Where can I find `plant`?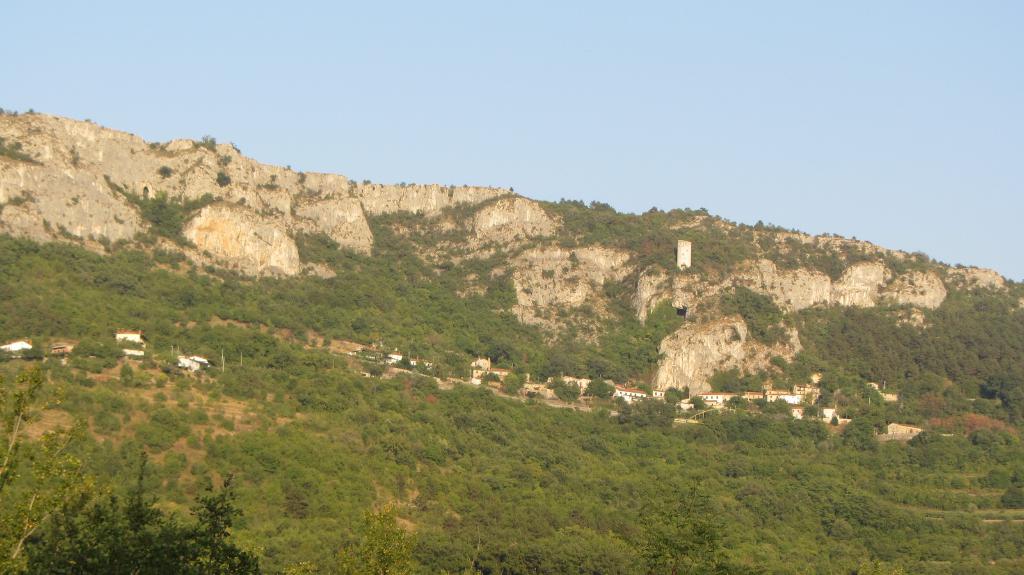
You can find it at l=364, t=177, r=372, b=183.
